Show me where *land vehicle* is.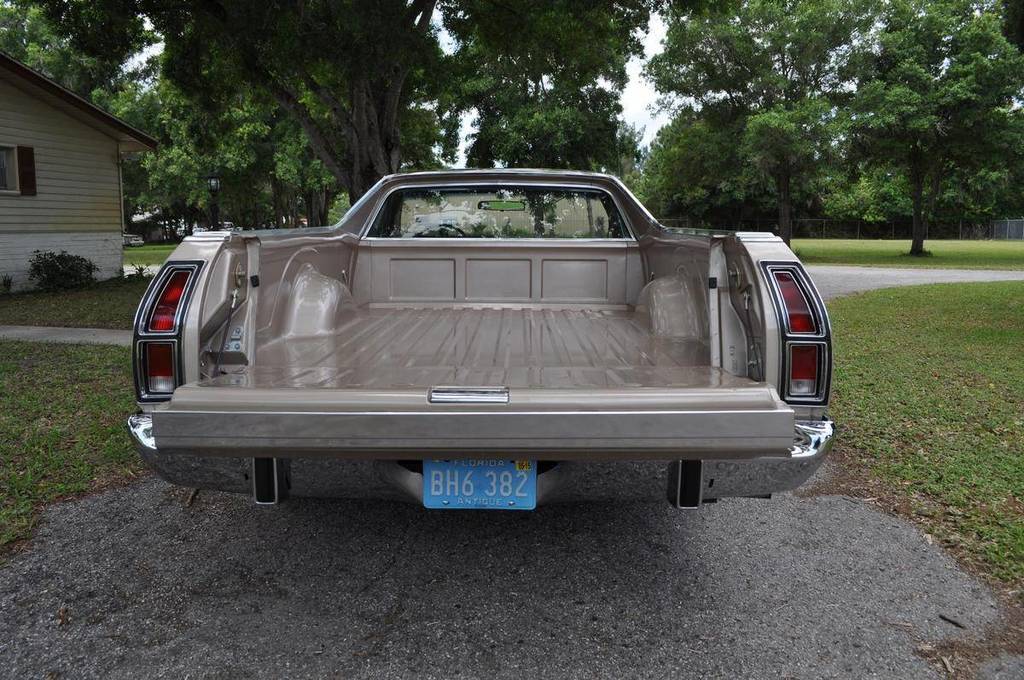
*land vehicle* is at Rect(152, 164, 825, 533).
